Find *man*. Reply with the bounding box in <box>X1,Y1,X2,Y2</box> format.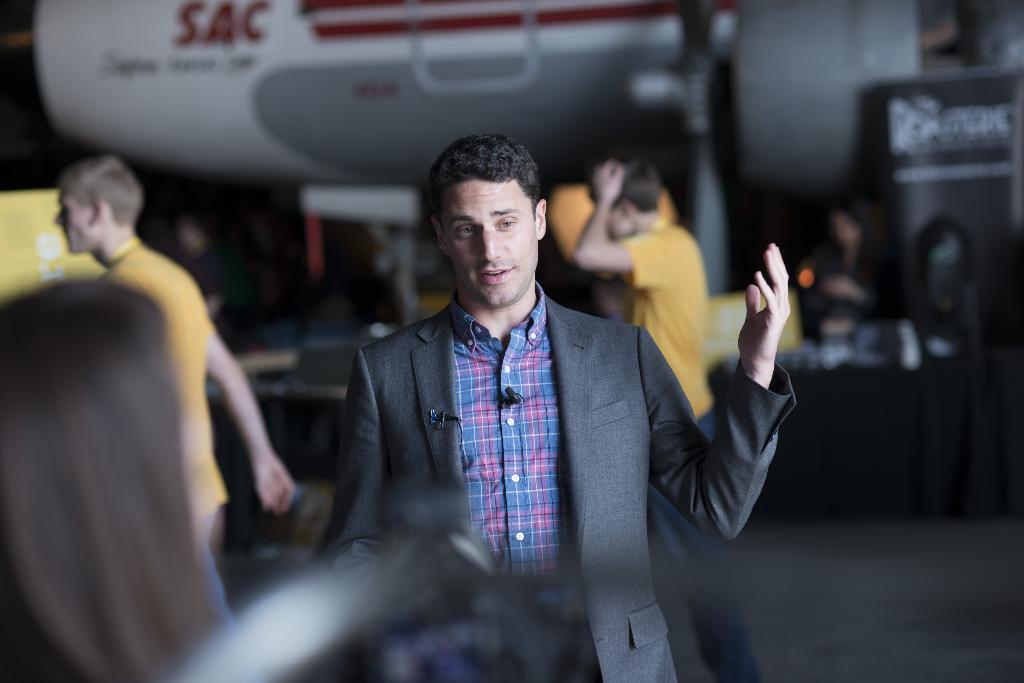
<box>294,136,741,647</box>.
